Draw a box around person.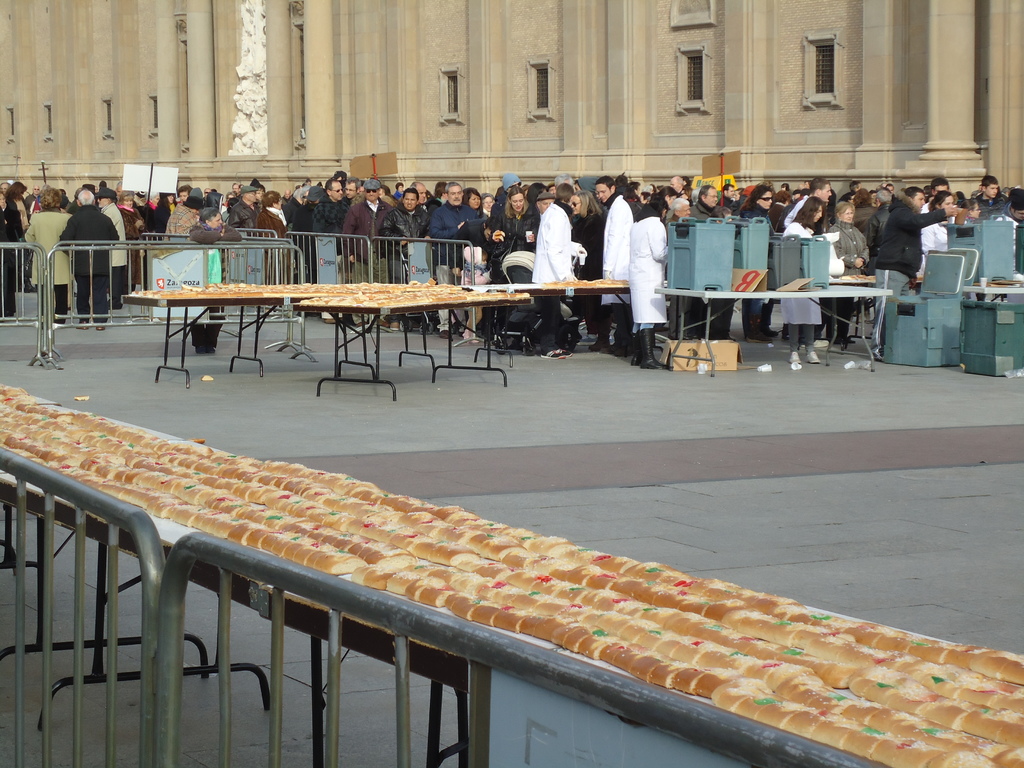
region(57, 185, 122, 335).
